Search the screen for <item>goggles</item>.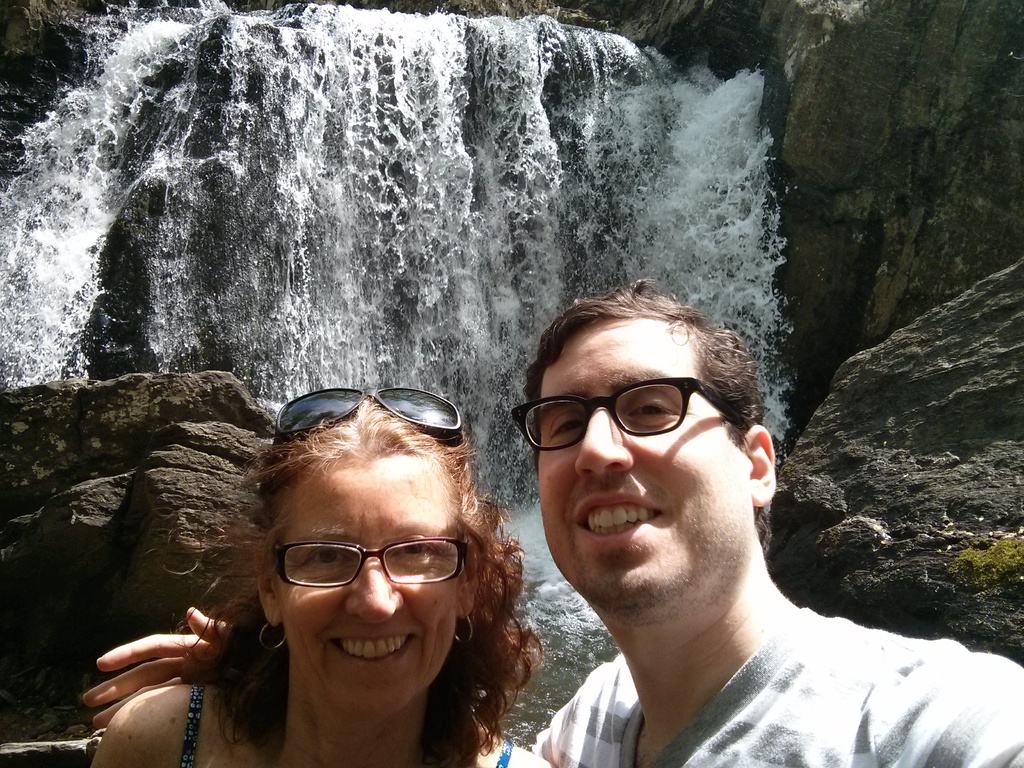
Found at 504, 375, 762, 454.
